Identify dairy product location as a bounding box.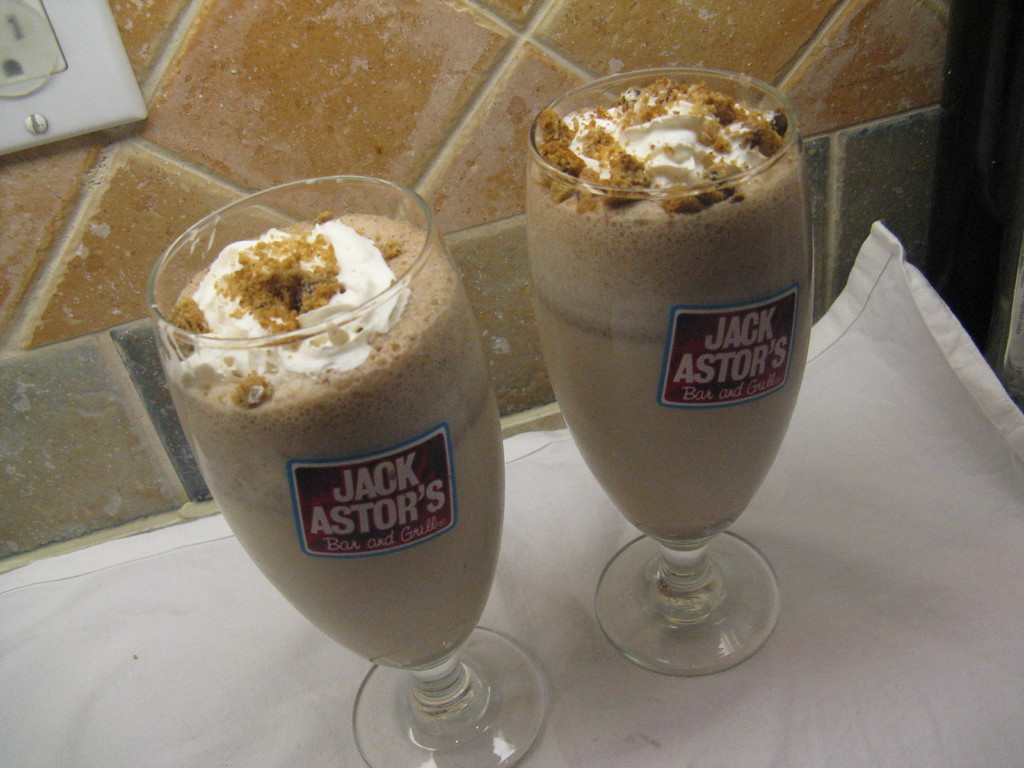
box=[154, 170, 499, 616].
